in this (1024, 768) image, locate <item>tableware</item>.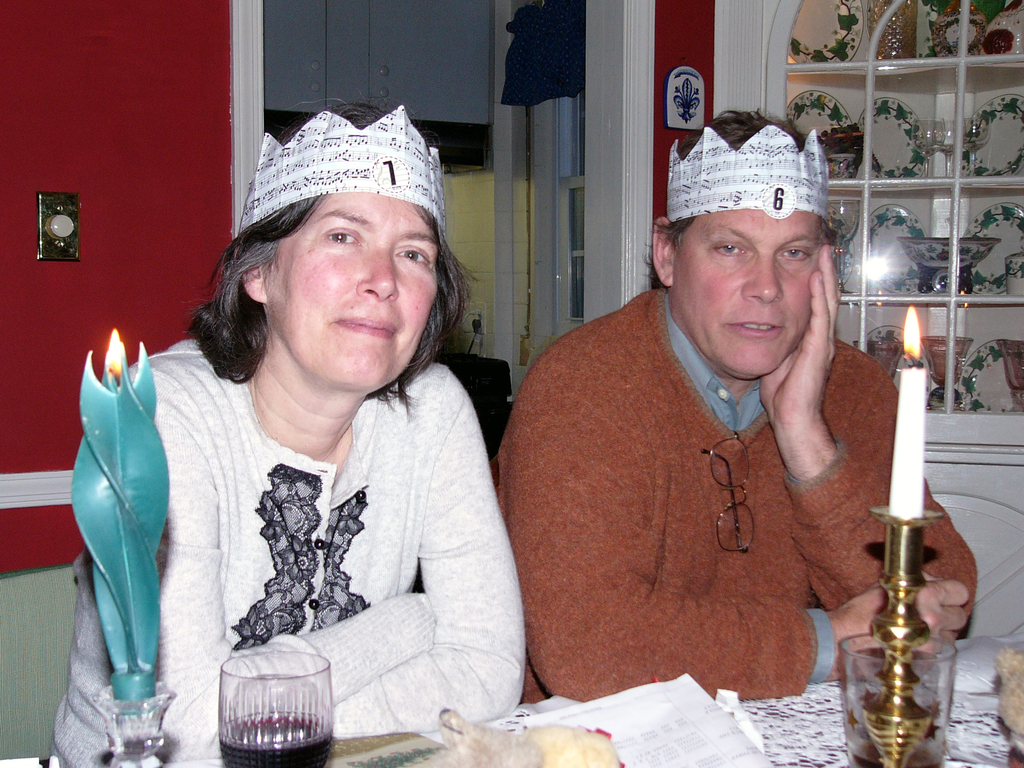
Bounding box: detection(219, 651, 332, 767).
